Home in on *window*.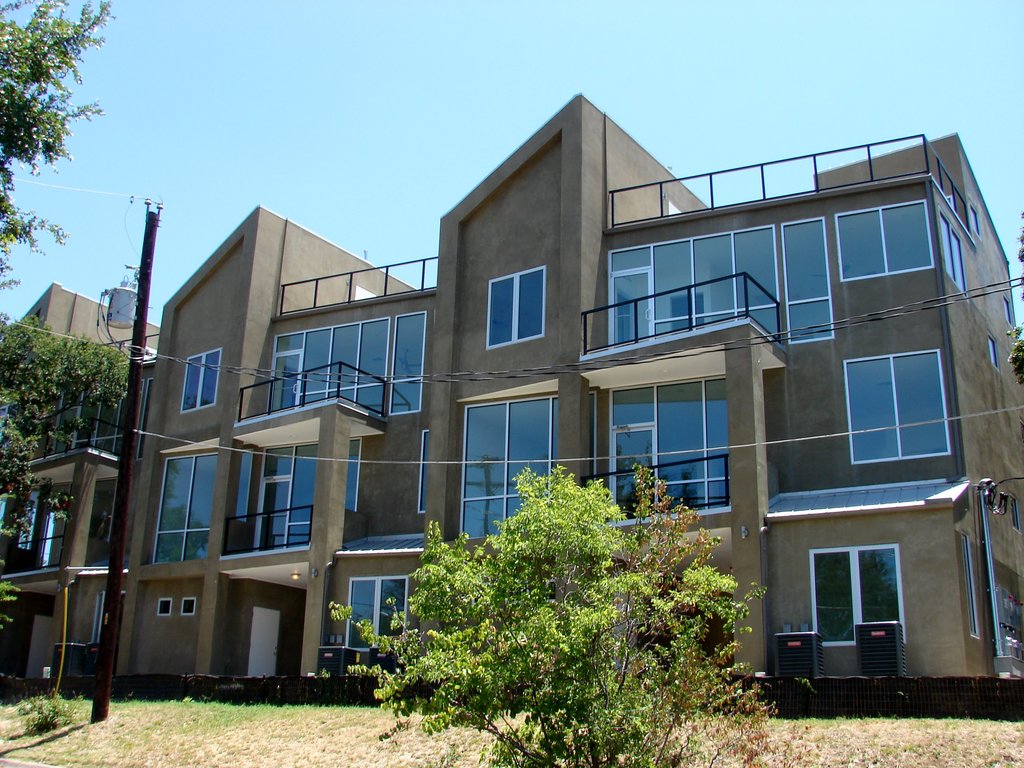
Homed in at <bbox>331, 632, 342, 644</bbox>.
